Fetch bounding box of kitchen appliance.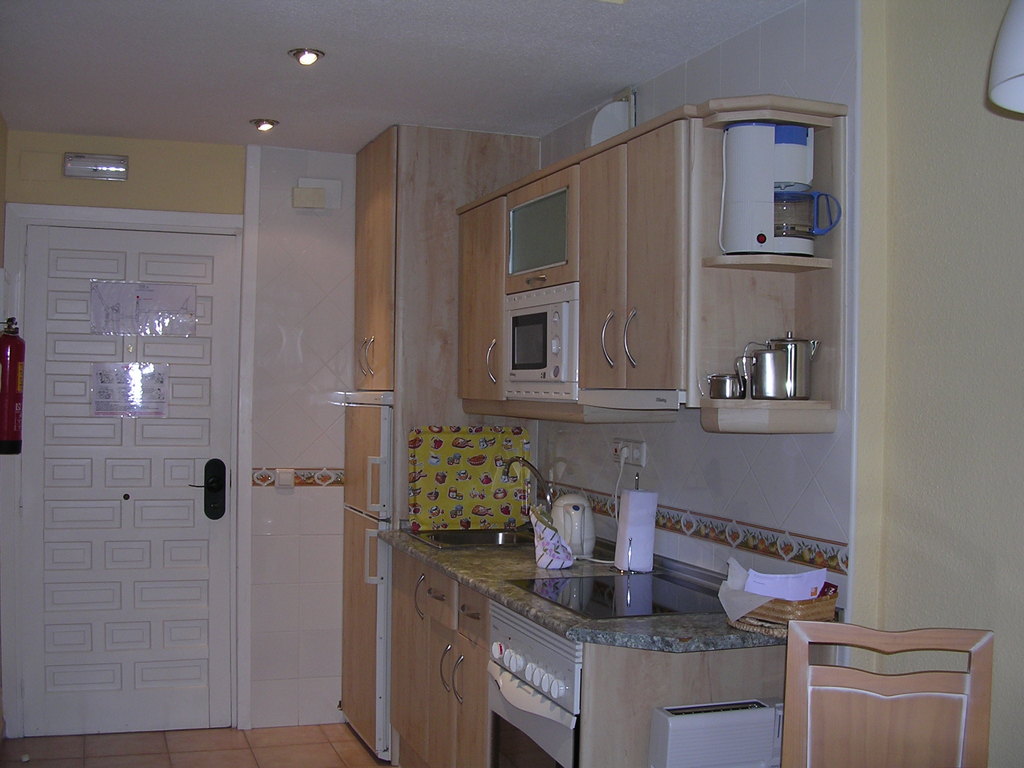
Bbox: <box>719,121,844,253</box>.
